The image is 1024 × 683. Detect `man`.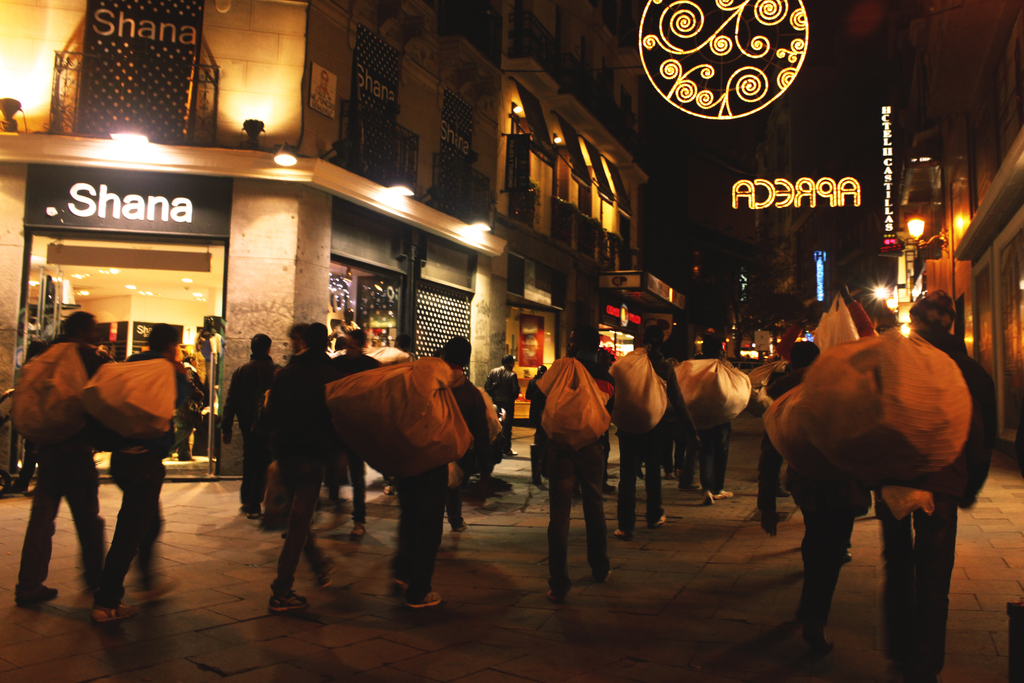
Detection: Rect(874, 283, 1002, 676).
